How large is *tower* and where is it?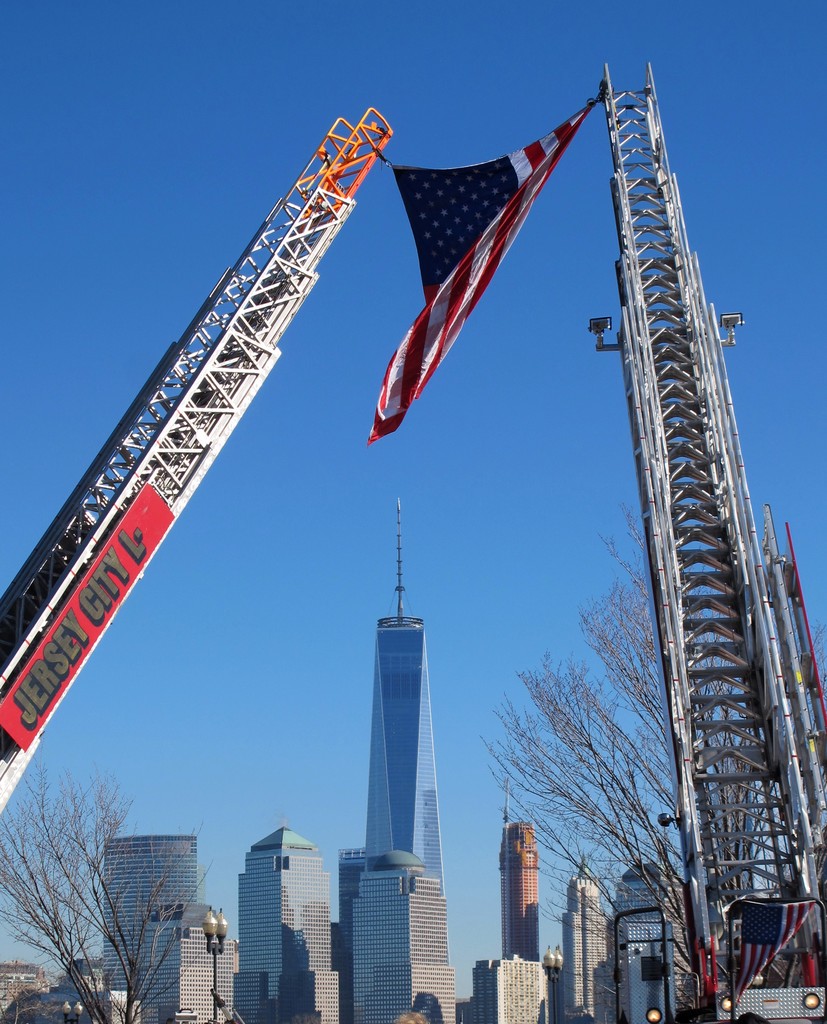
Bounding box: bbox(351, 846, 453, 1023).
